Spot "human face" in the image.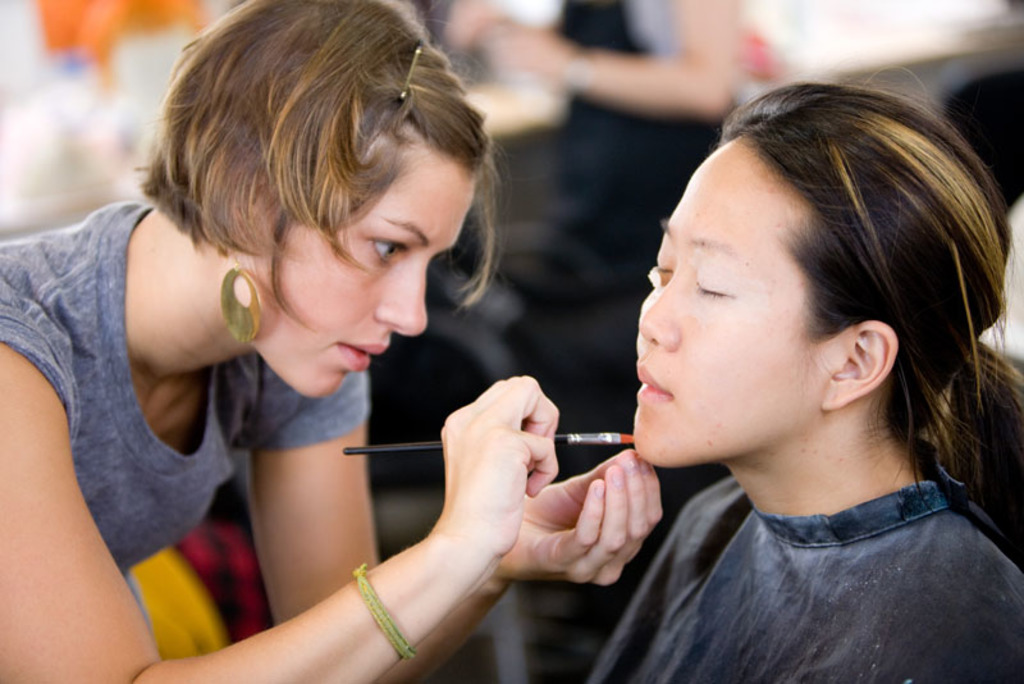
"human face" found at (260,154,467,396).
